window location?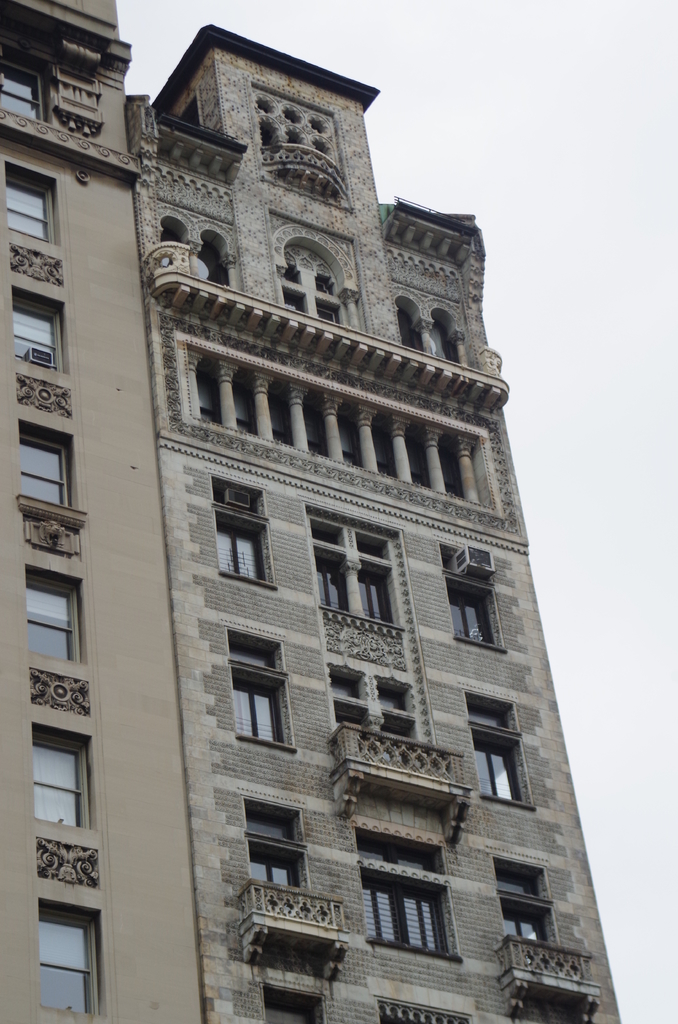
[x1=434, y1=547, x2=503, y2=657]
